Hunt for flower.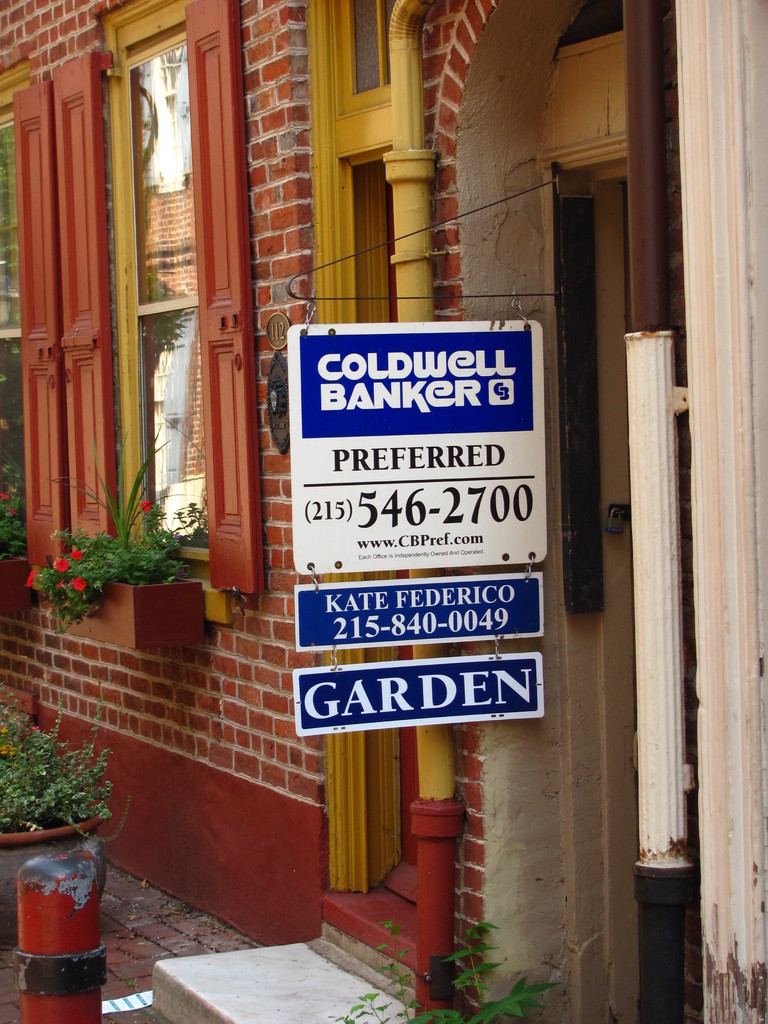
Hunted down at [58,560,76,573].
